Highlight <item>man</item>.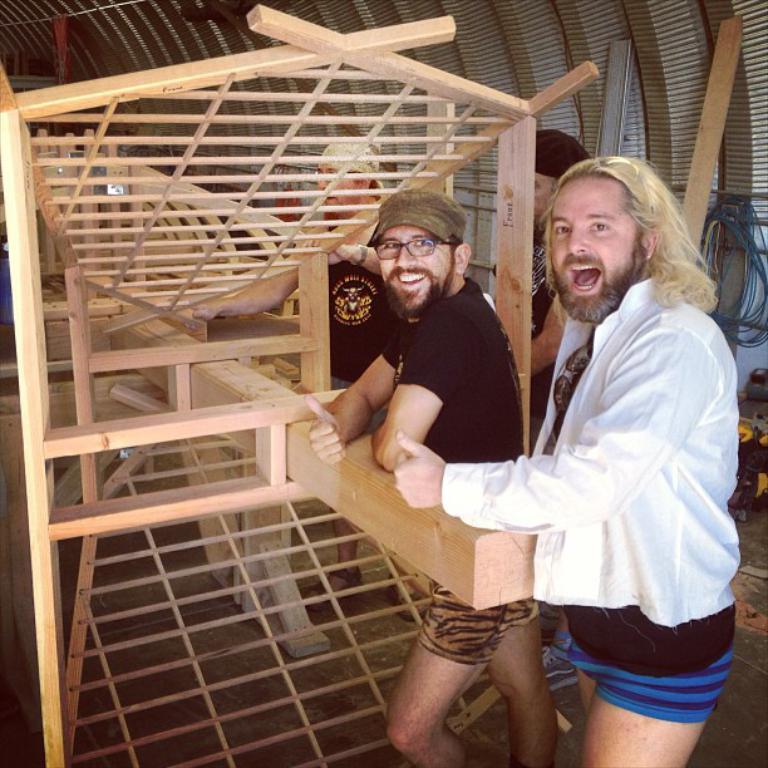
Highlighted region: (489, 128, 595, 427).
